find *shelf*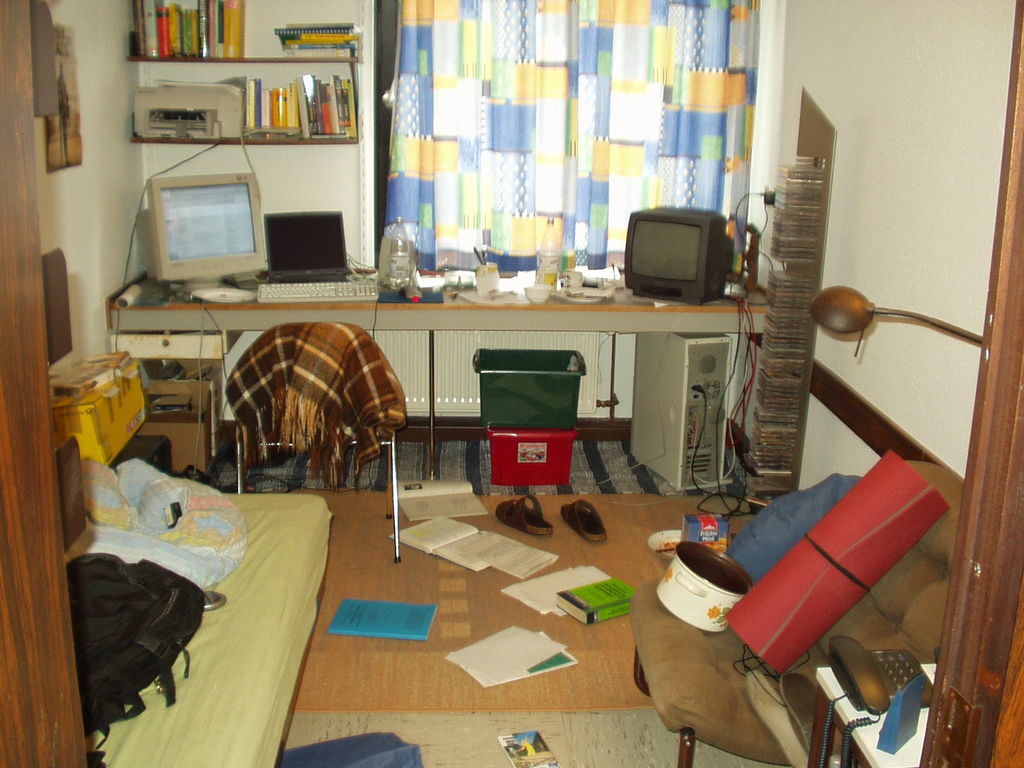
133 51 365 146
